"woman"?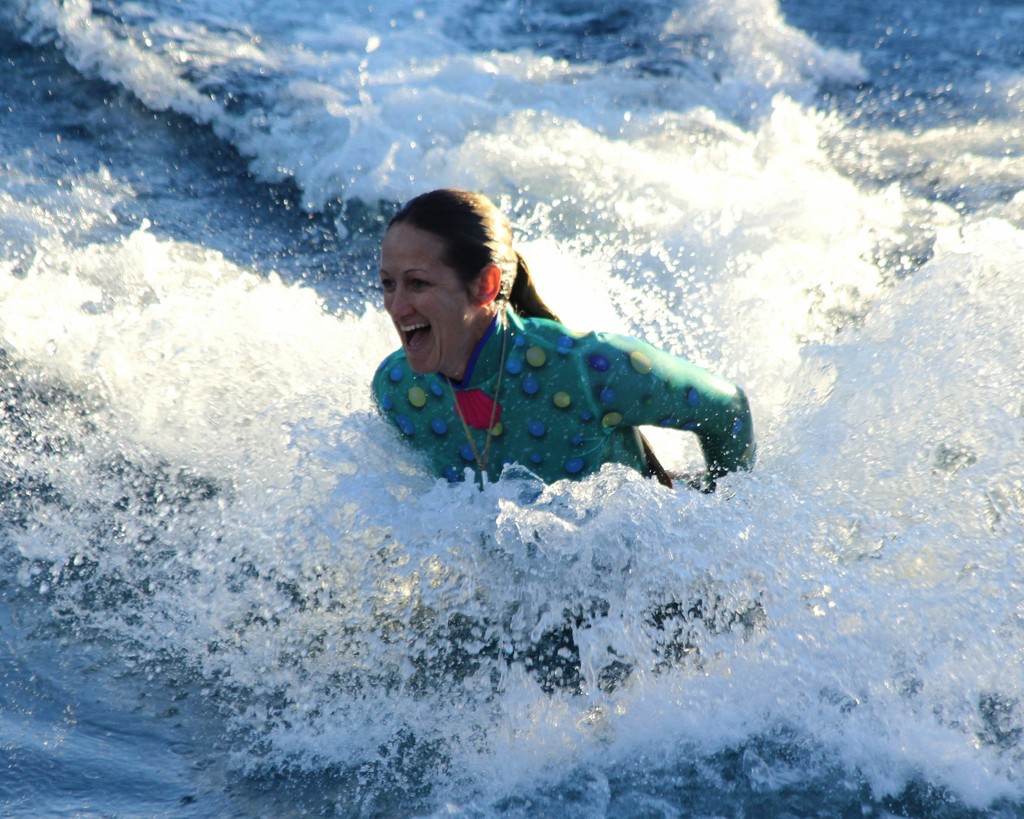
369,190,757,493
